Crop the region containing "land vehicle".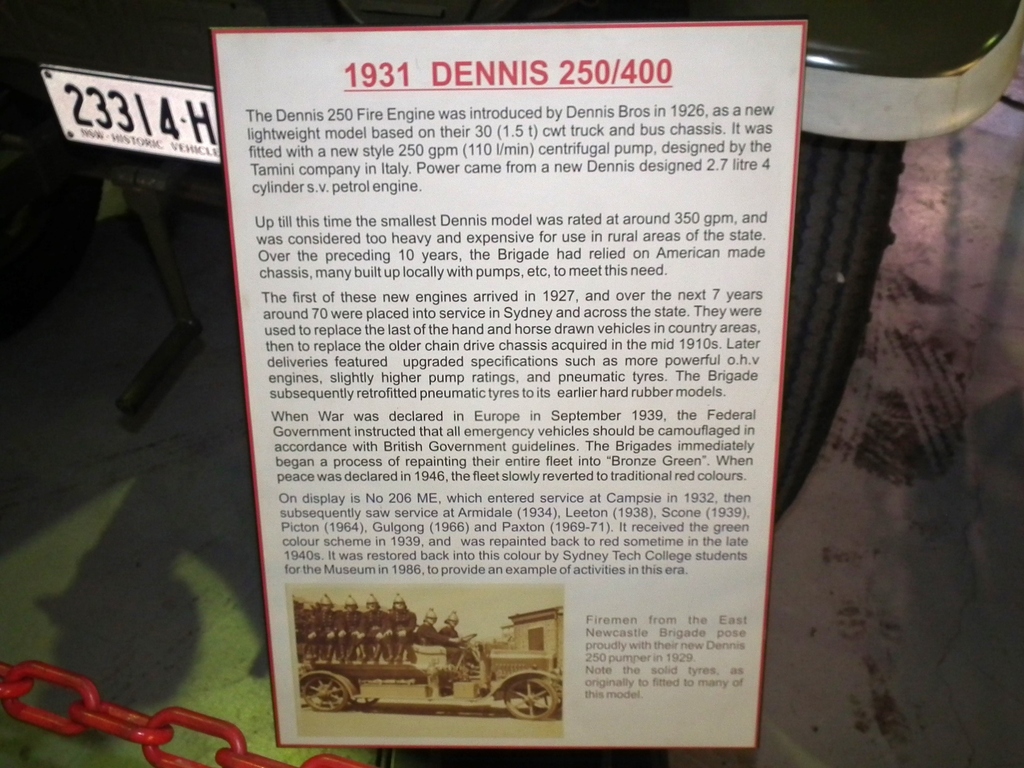
Crop region: [0,0,1023,531].
